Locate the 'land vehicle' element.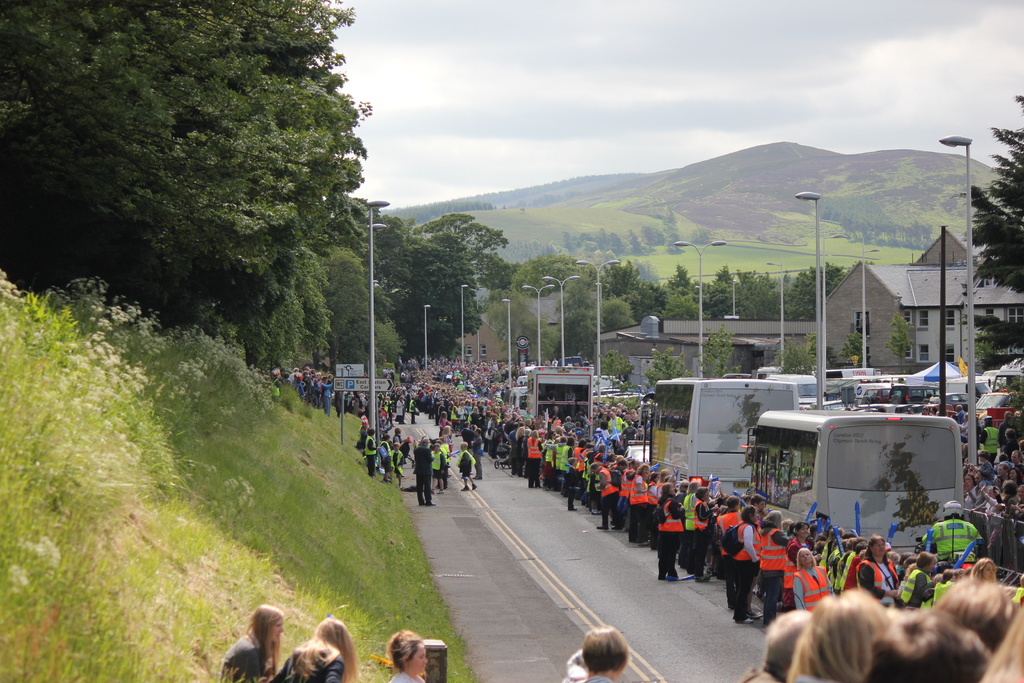
Element bbox: 647 375 798 499.
